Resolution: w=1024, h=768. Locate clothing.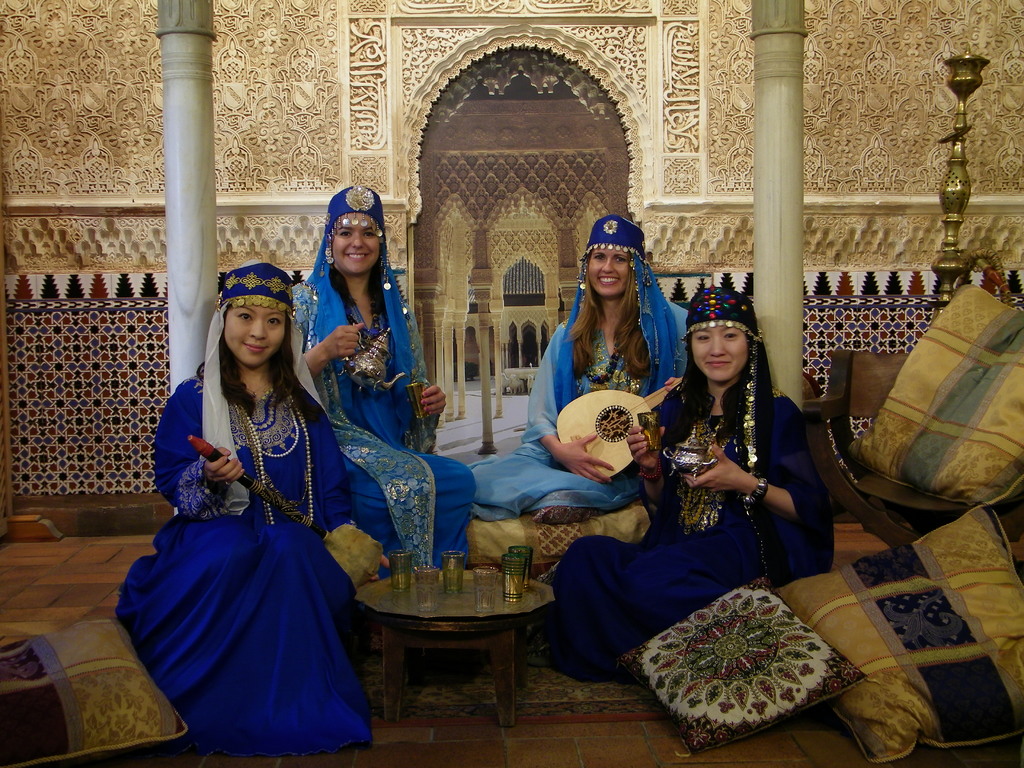
(x1=296, y1=283, x2=467, y2=564).
